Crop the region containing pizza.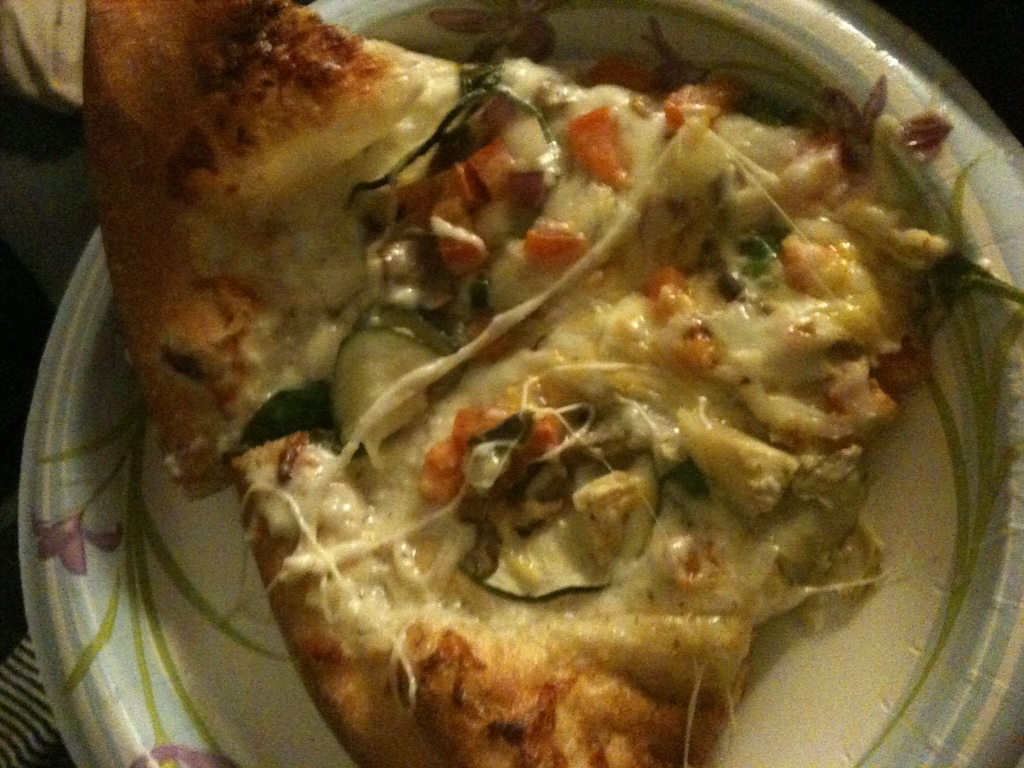
Crop region: 65/0/959/767.
